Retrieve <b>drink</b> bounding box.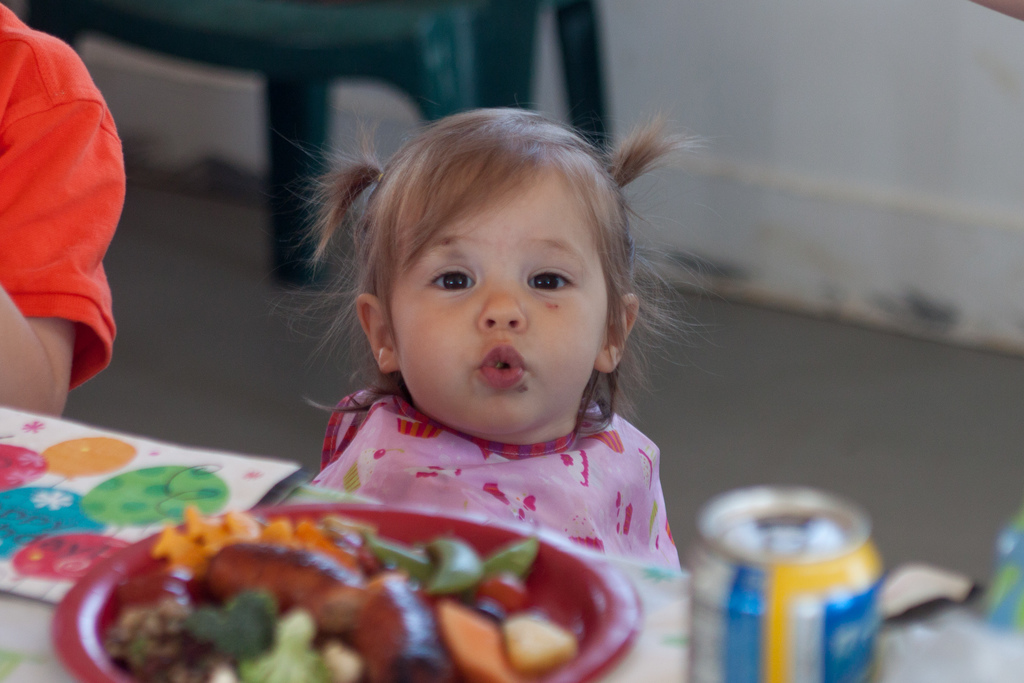
Bounding box: locate(699, 477, 895, 661).
